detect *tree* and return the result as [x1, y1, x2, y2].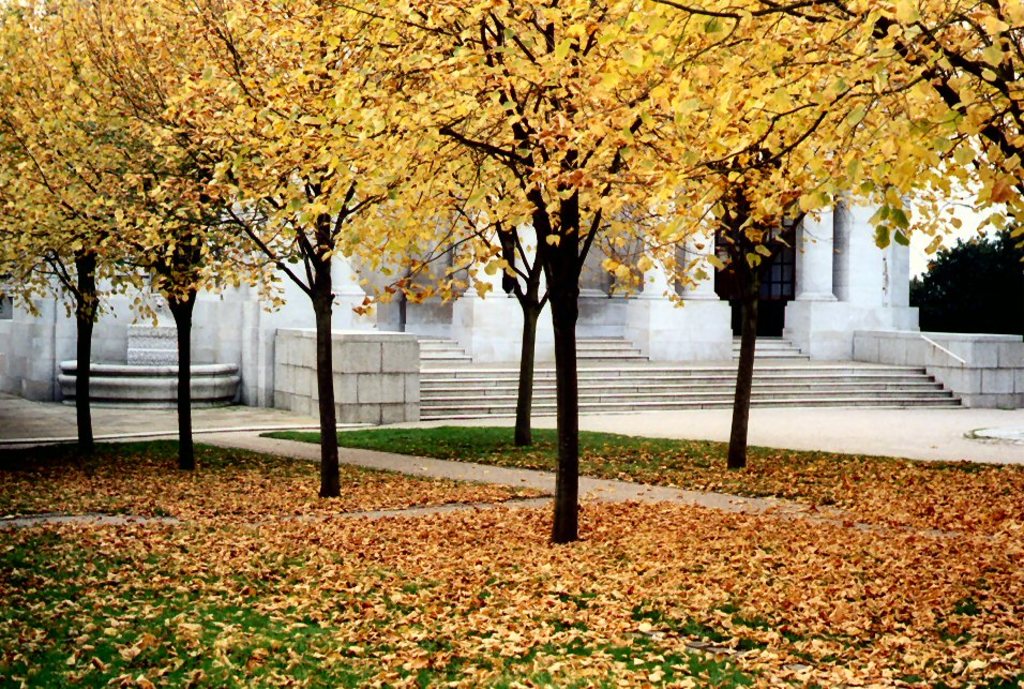
[377, 0, 690, 543].
